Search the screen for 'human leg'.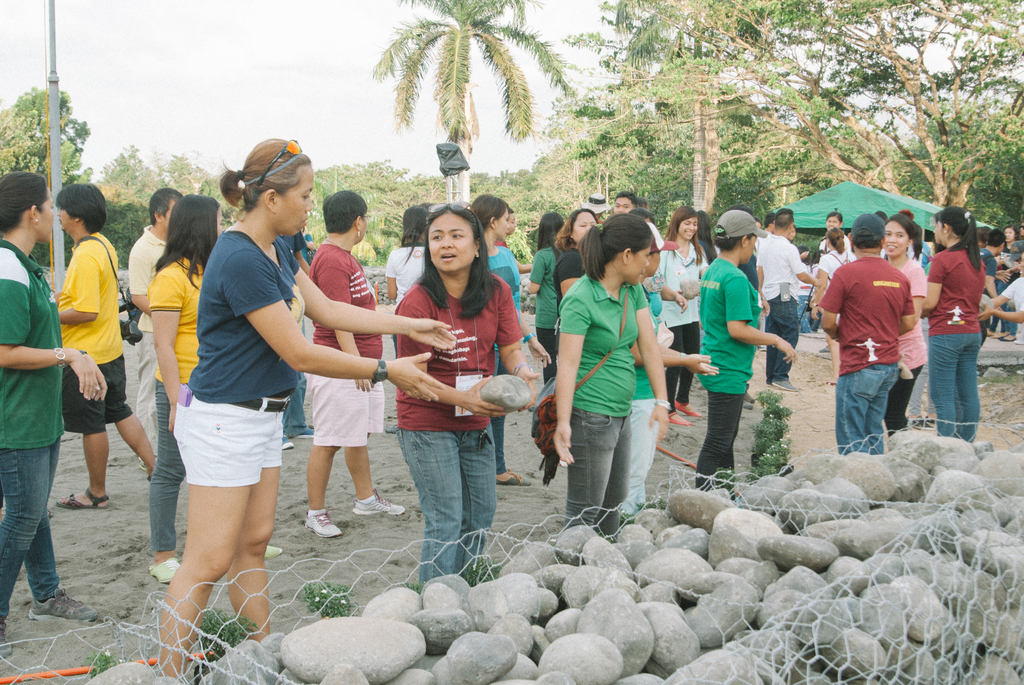
Found at <region>57, 431, 109, 508</region>.
